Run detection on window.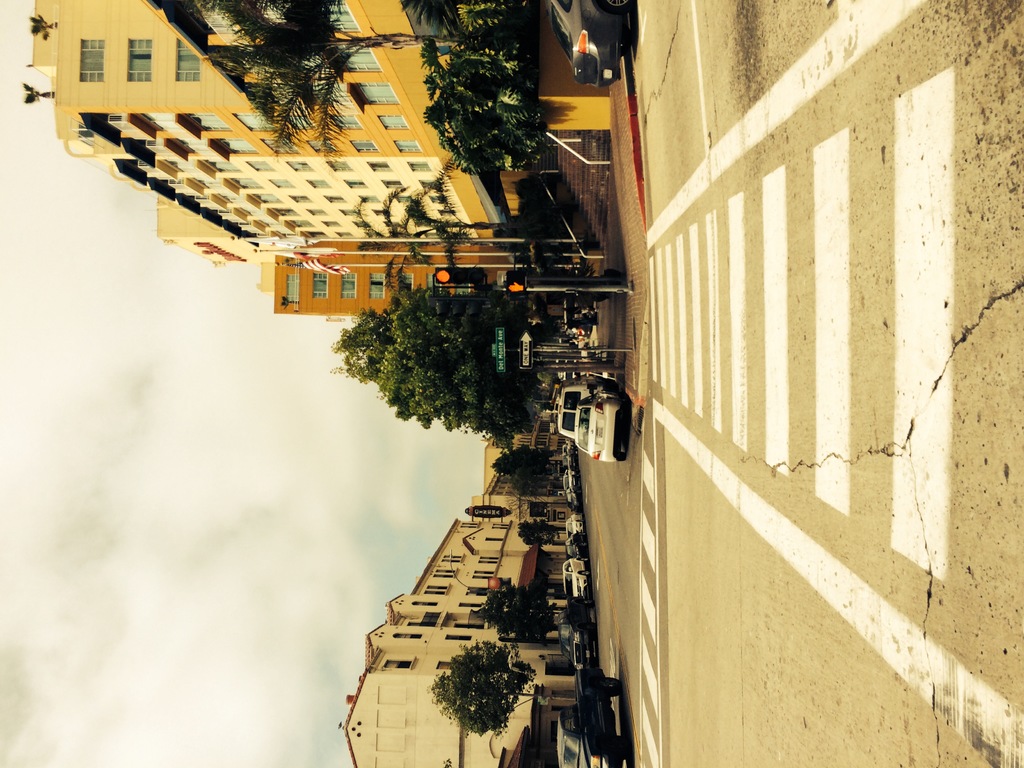
Result: 185,109,231,132.
